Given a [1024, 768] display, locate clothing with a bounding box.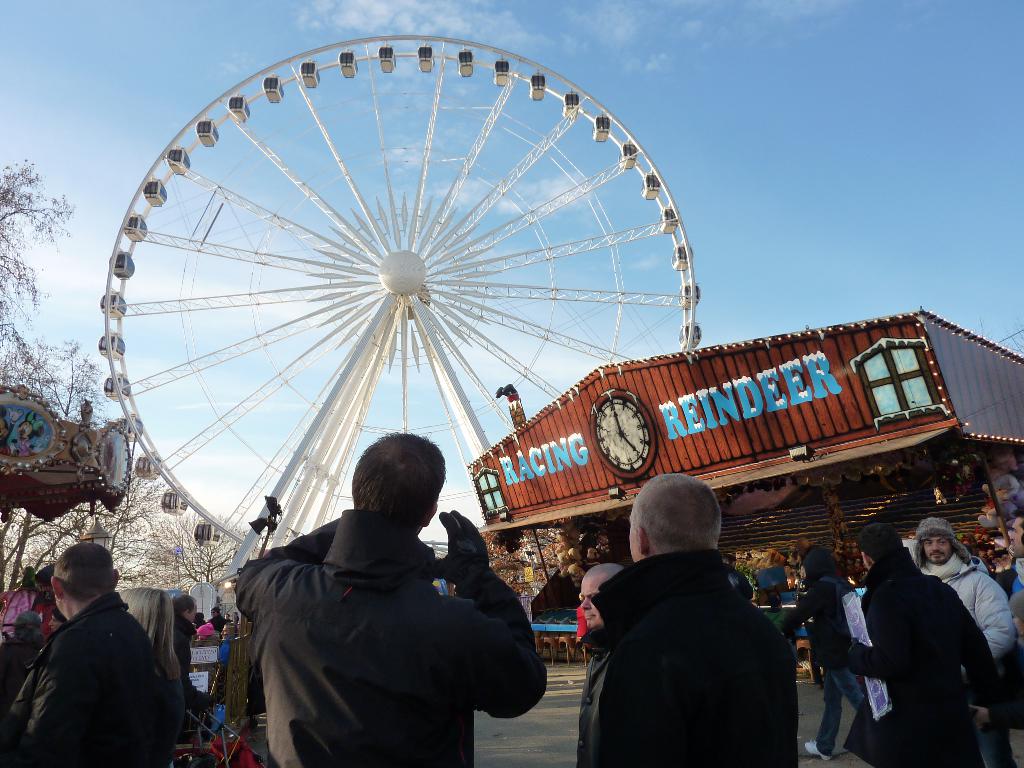
Located: {"left": 19, "top": 568, "right": 178, "bottom": 764}.
